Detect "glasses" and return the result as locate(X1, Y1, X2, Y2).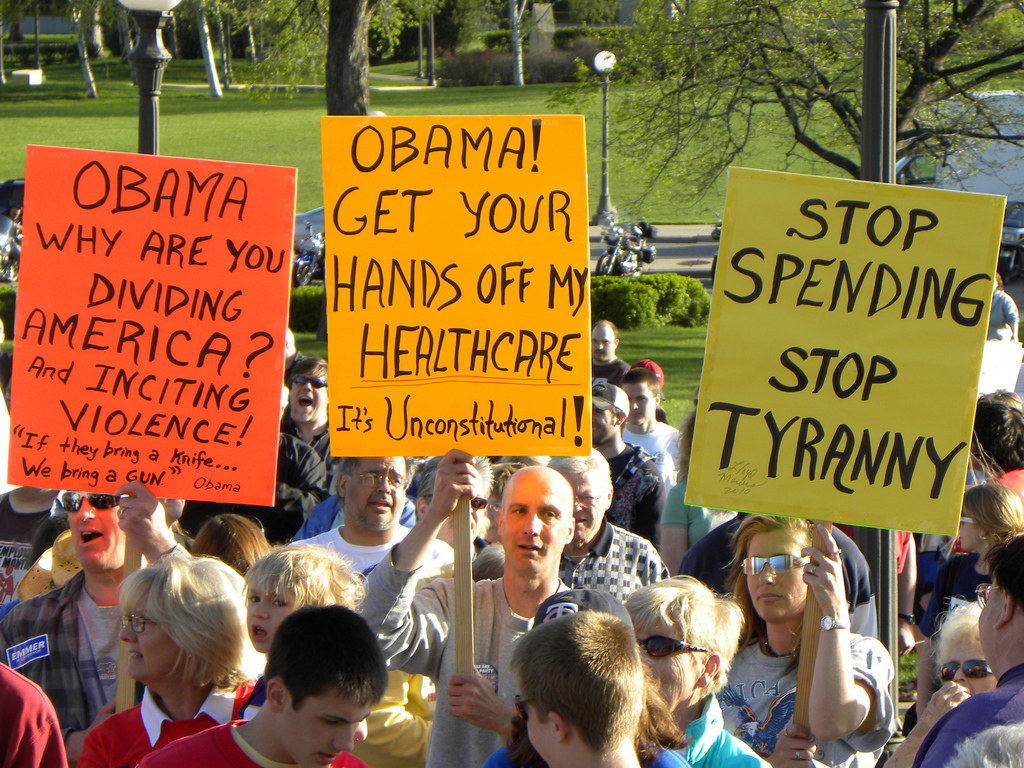
locate(353, 470, 408, 491).
